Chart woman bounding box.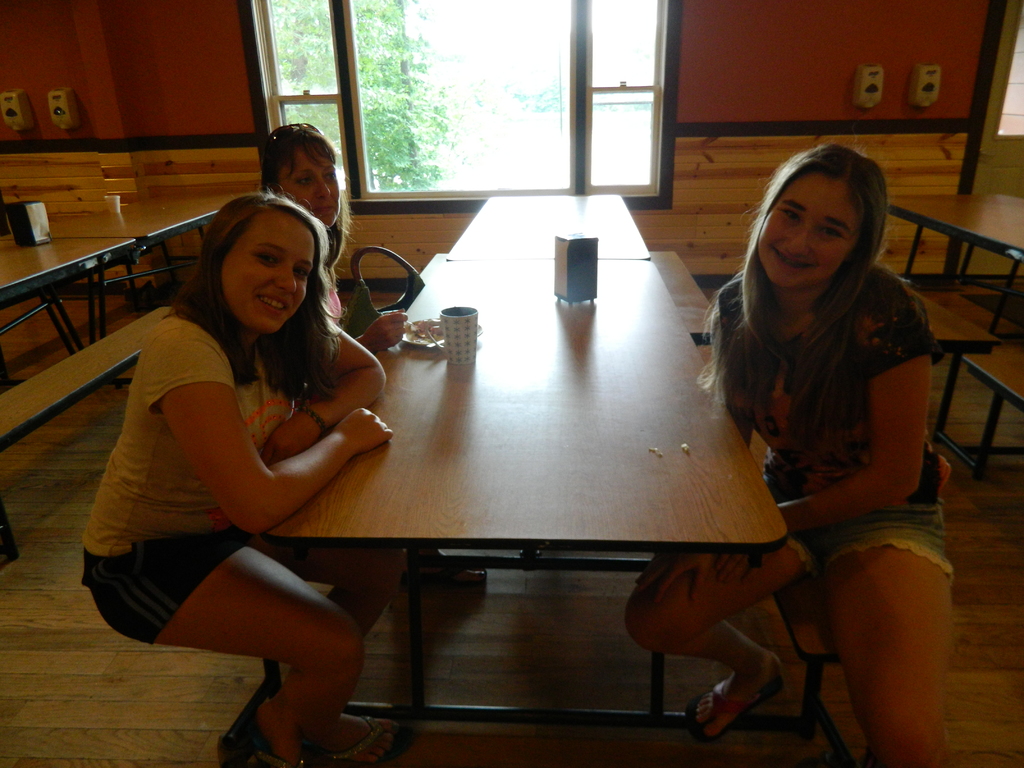
Charted: [left=626, top=146, right=950, bottom=767].
